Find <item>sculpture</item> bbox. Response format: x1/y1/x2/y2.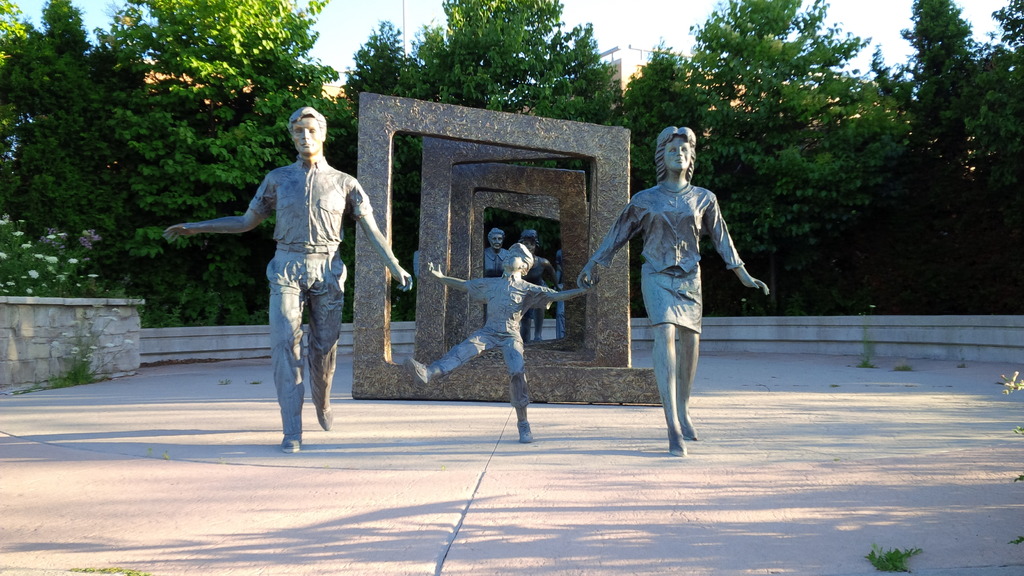
166/104/415/449.
